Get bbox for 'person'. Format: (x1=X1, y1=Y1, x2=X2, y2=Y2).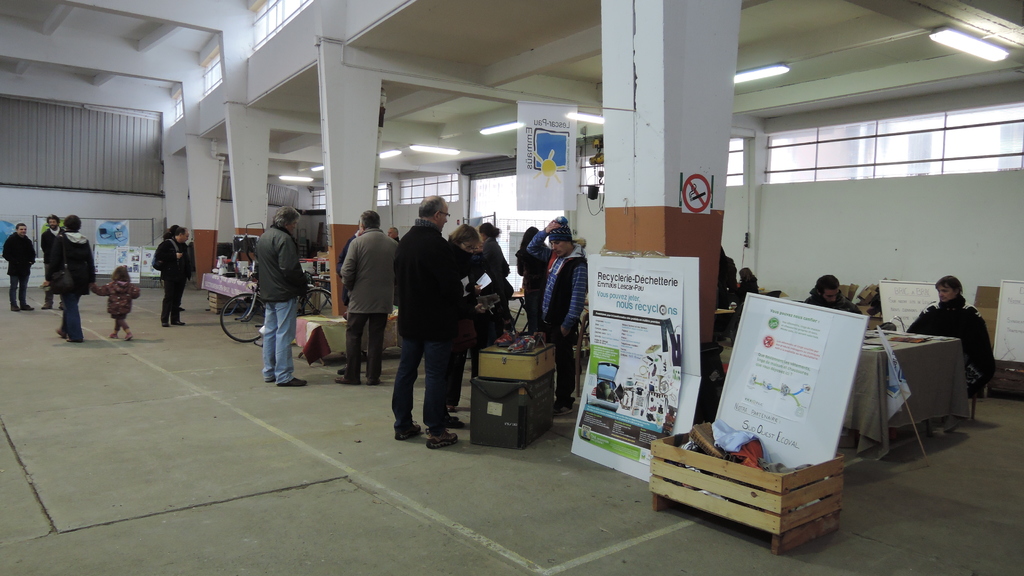
(x1=902, y1=274, x2=996, y2=401).
